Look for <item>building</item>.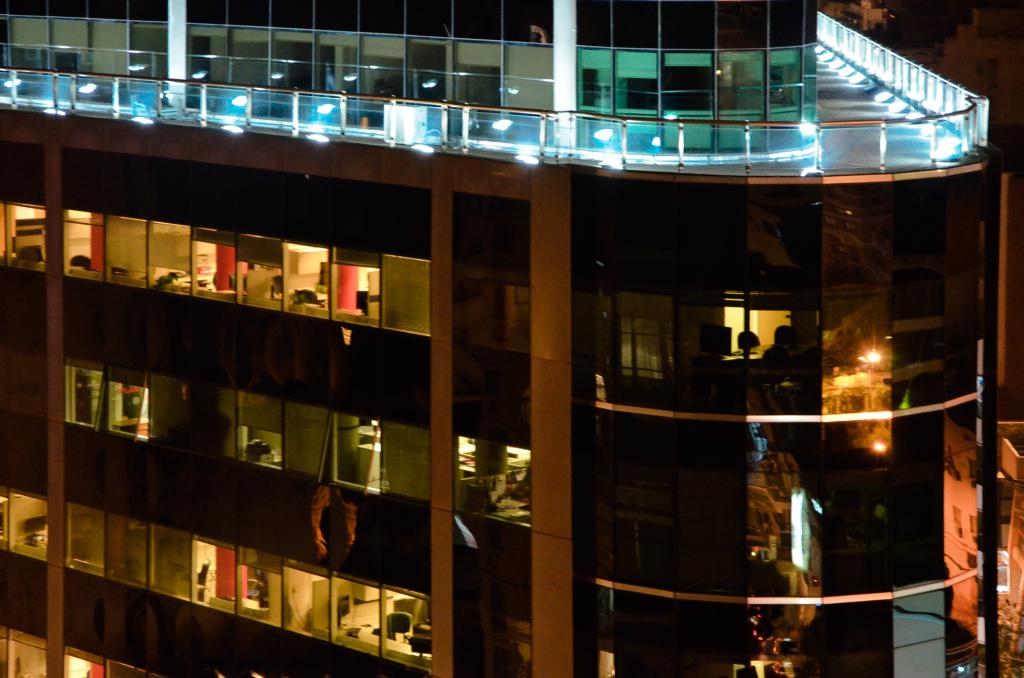
Found: <bbox>0, 0, 1012, 677</bbox>.
